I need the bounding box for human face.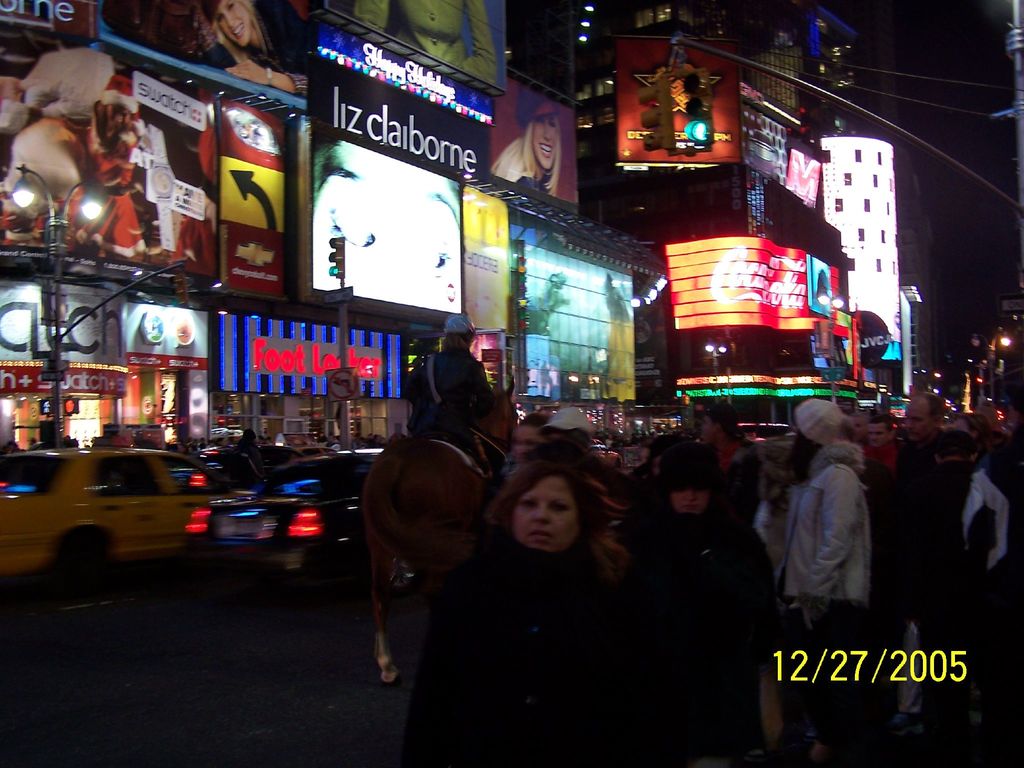
Here it is: bbox=[902, 399, 929, 442].
